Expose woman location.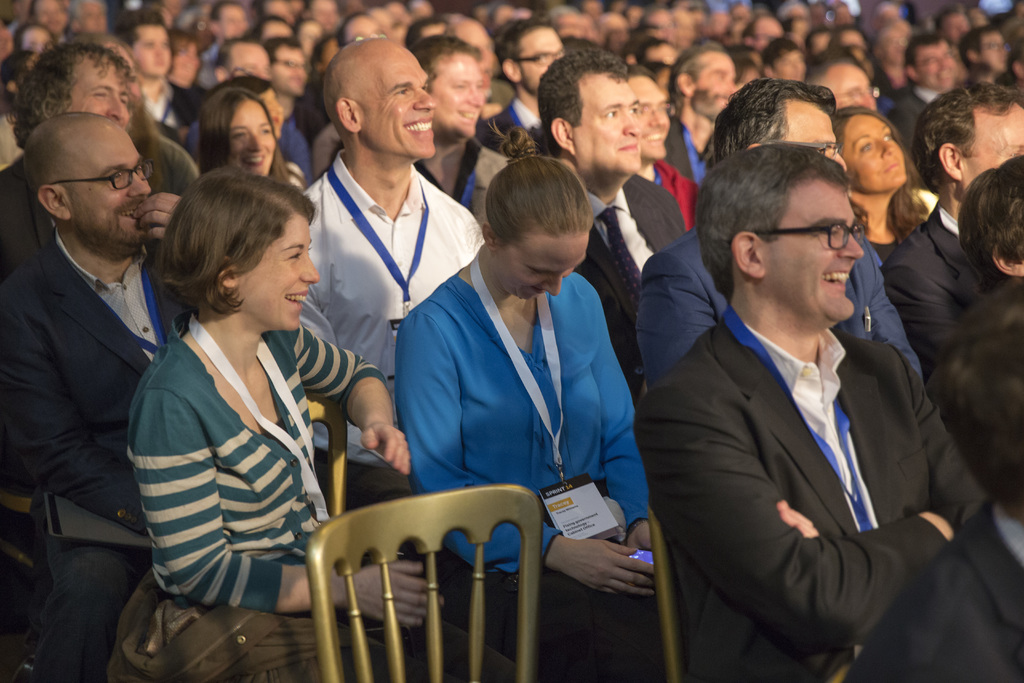
Exposed at 821:110:941:267.
